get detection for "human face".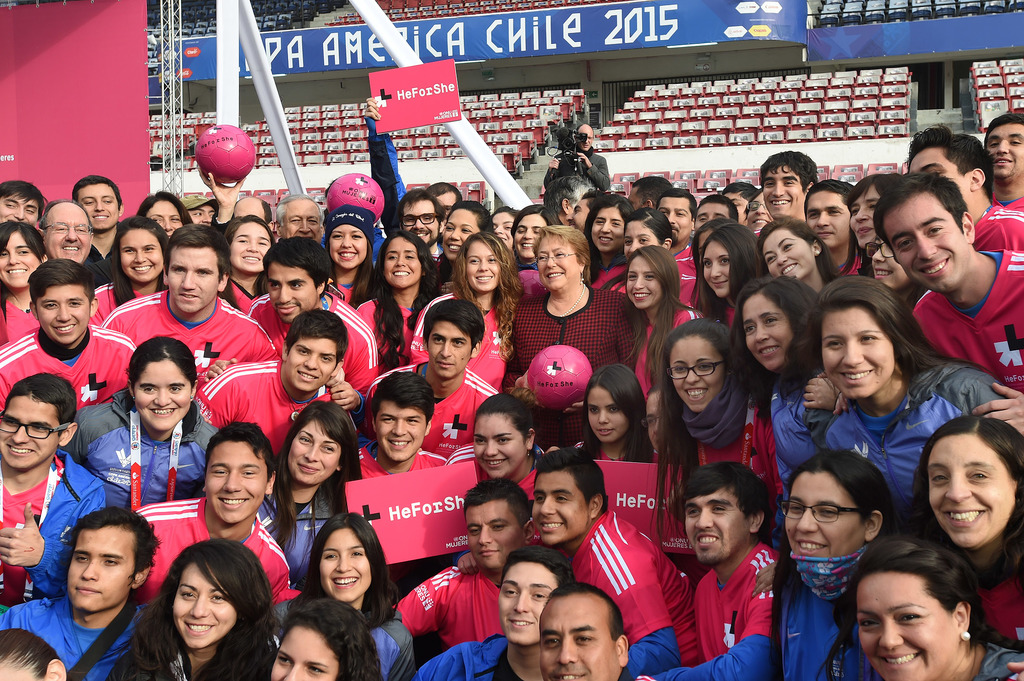
Detection: box(725, 193, 748, 224).
